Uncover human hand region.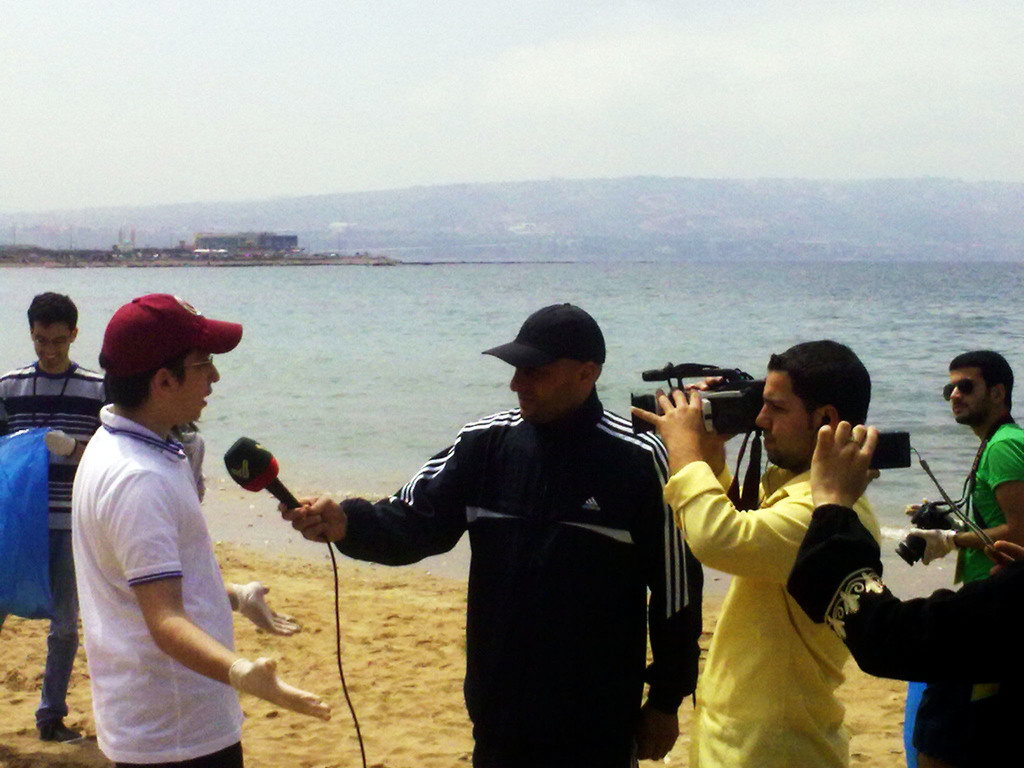
Uncovered: box(905, 495, 963, 532).
